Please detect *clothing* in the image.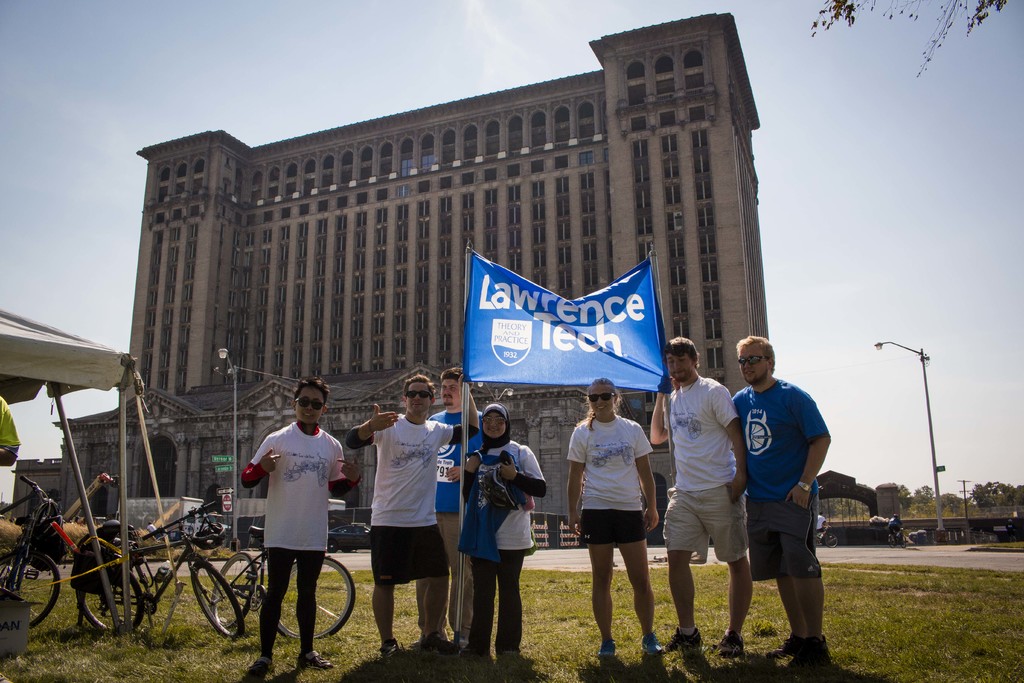
738 358 840 631.
